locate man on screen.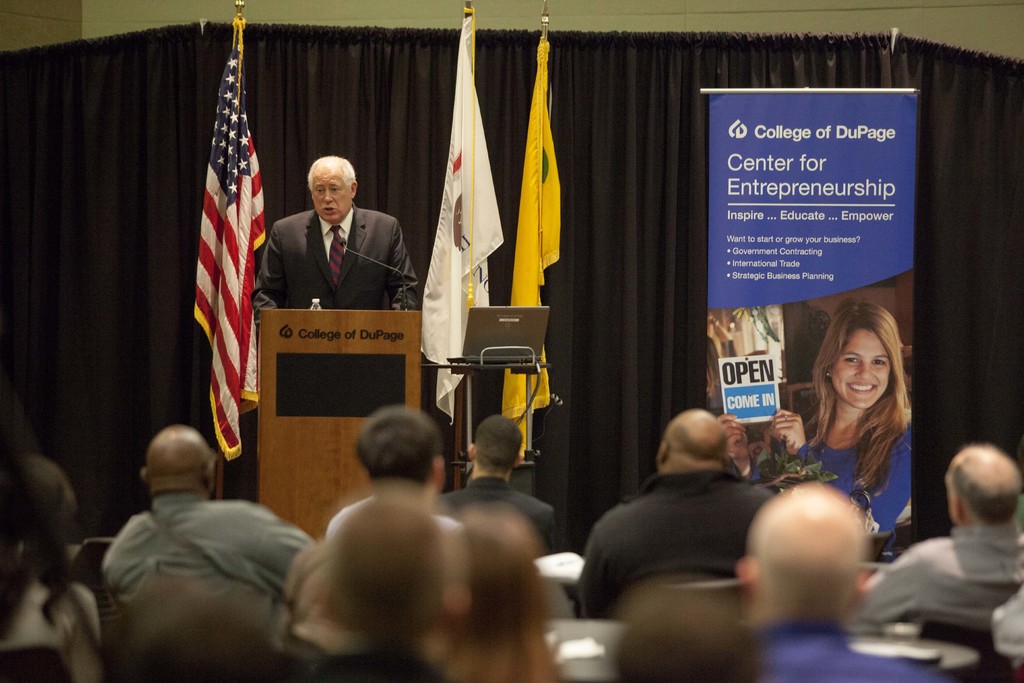
On screen at 574,408,774,616.
